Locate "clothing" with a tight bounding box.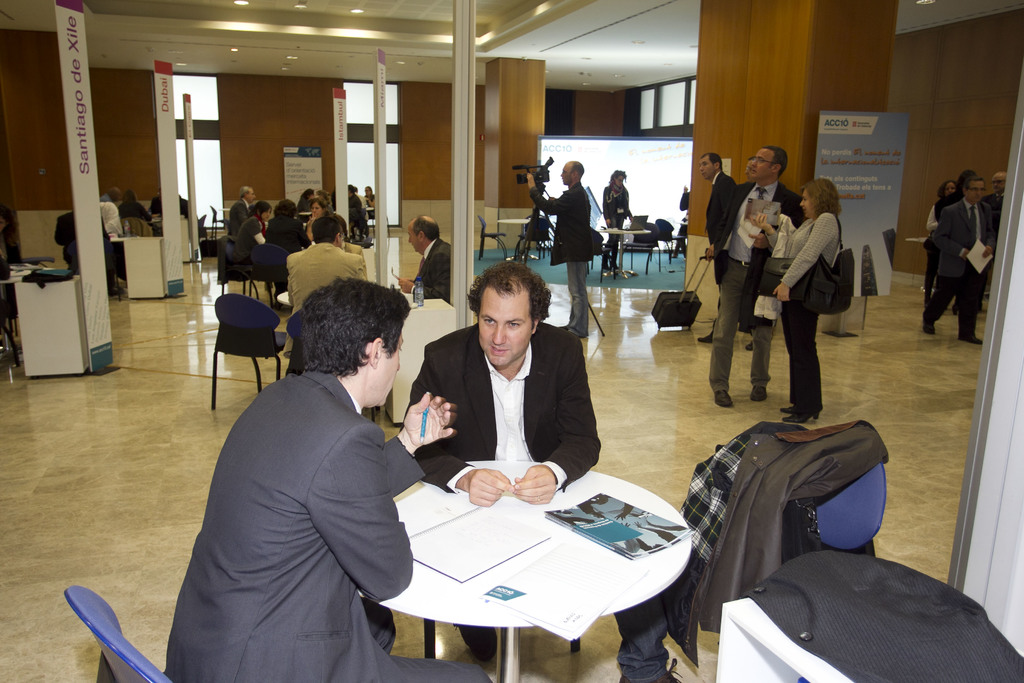
(left=521, top=175, right=596, bottom=339).
